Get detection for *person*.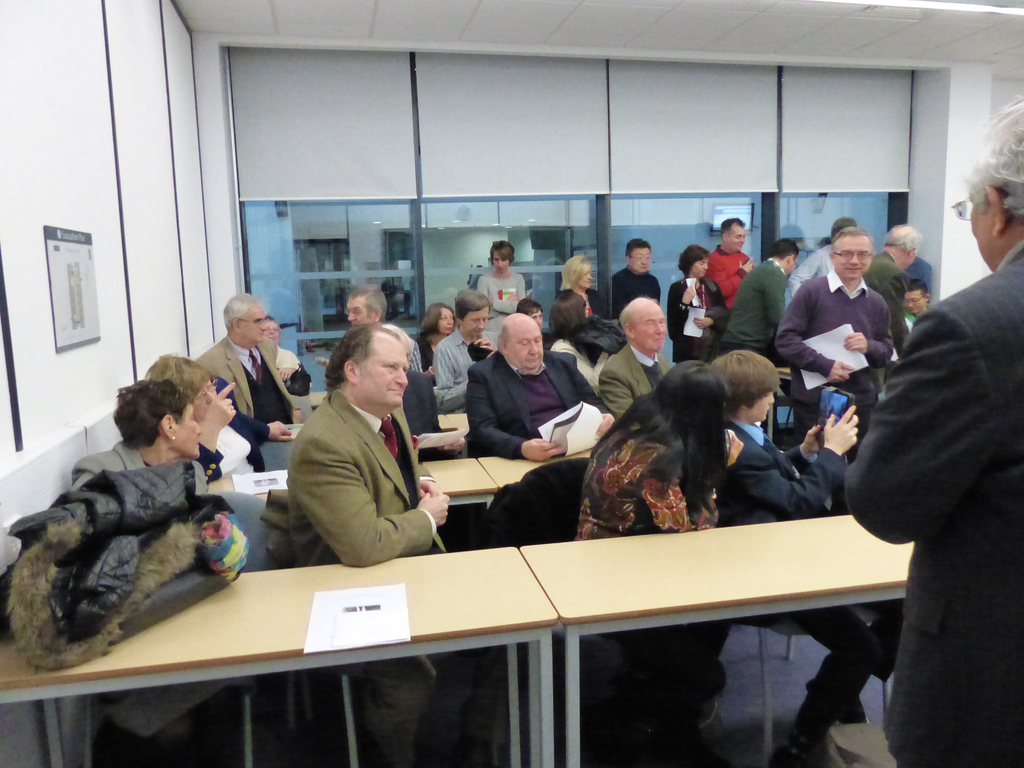
Detection: select_region(745, 230, 779, 359).
